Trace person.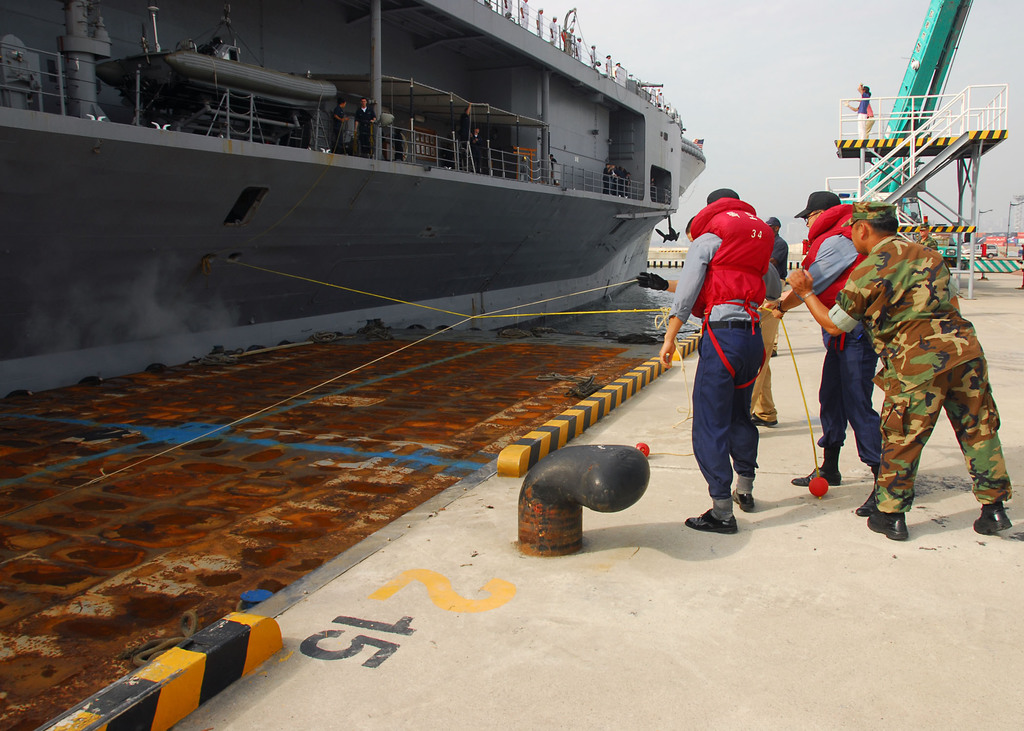
Traced to left=920, top=223, right=940, bottom=250.
